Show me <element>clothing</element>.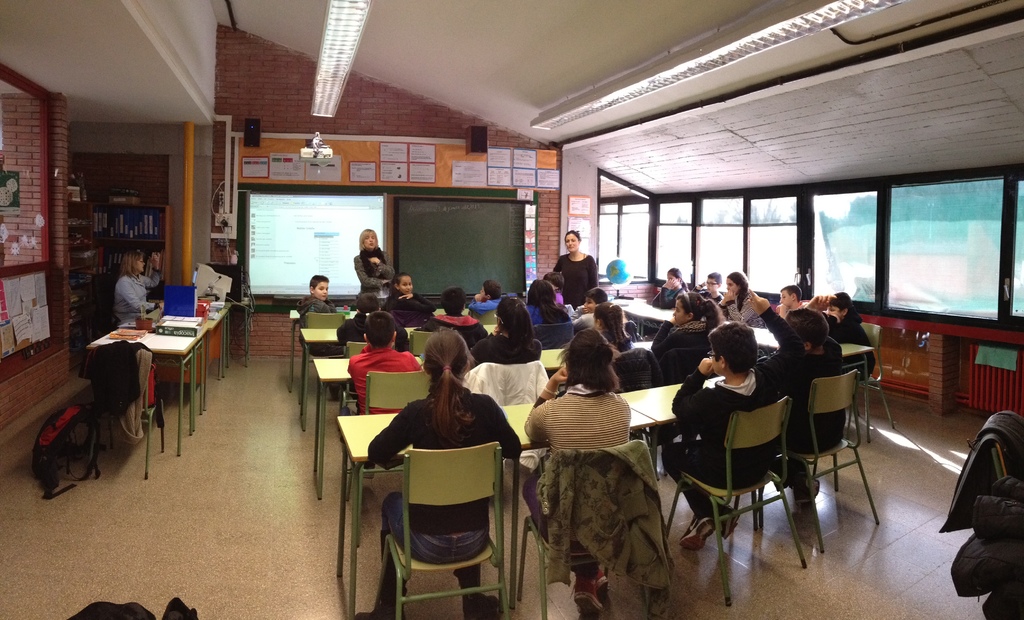
<element>clothing</element> is here: crop(349, 243, 392, 294).
